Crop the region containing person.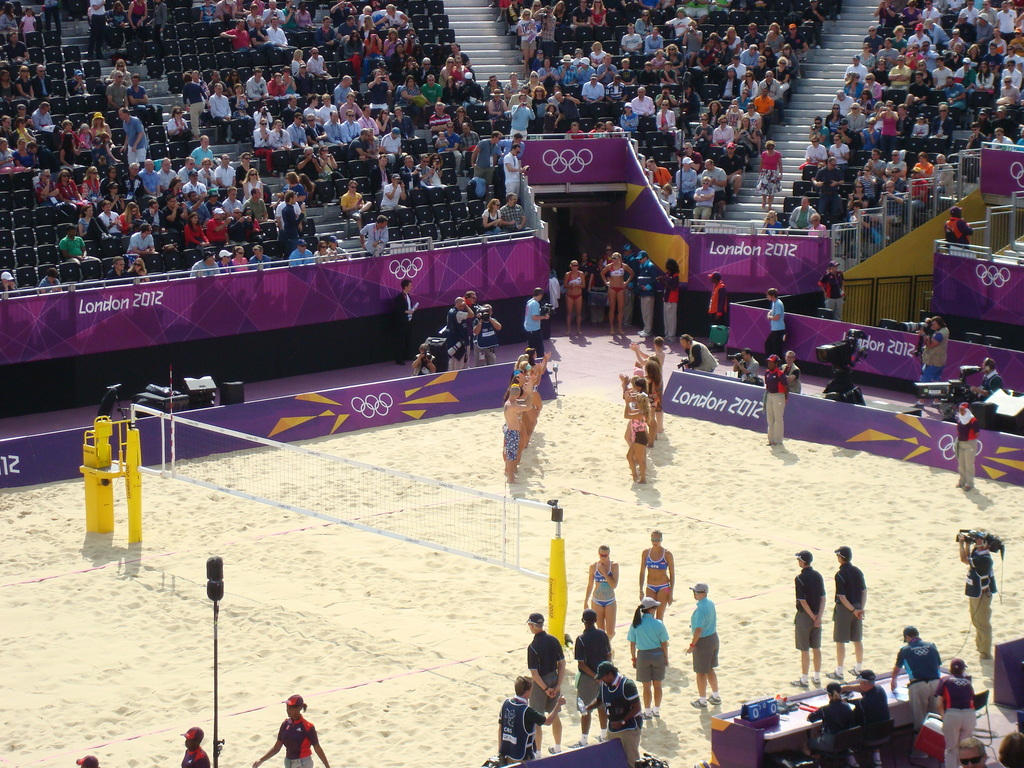
Crop region: (x1=244, y1=240, x2=261, y2=264).
